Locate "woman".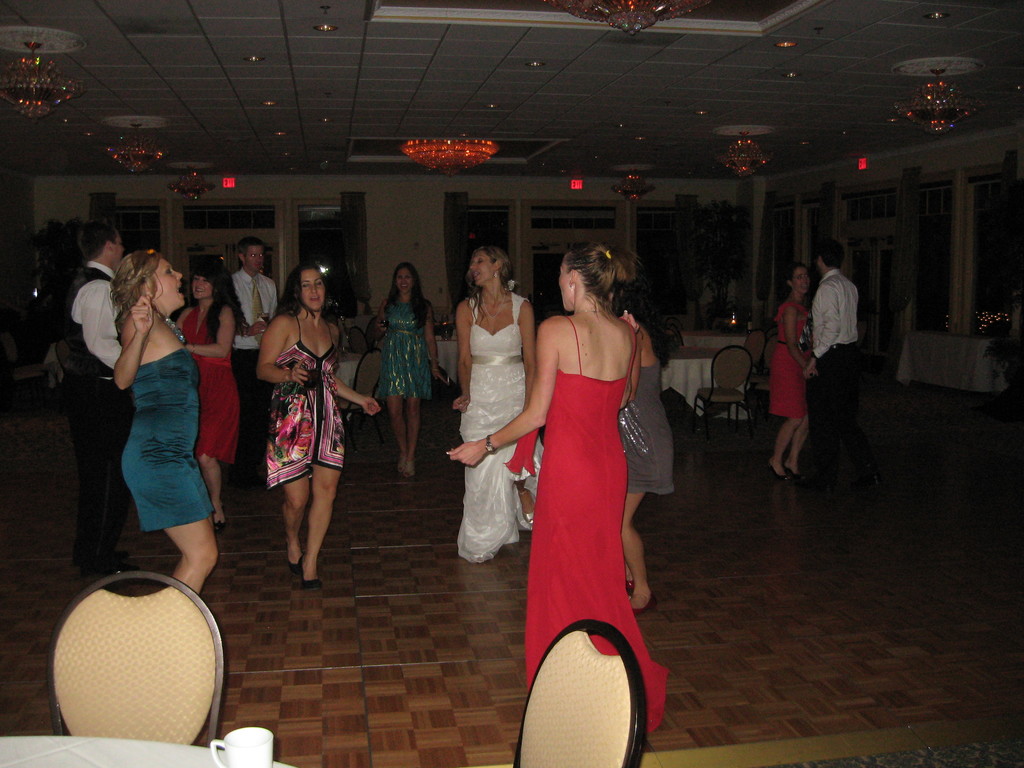
Bounding box: (x1=614, y1=319, x2=673, y2=612).
